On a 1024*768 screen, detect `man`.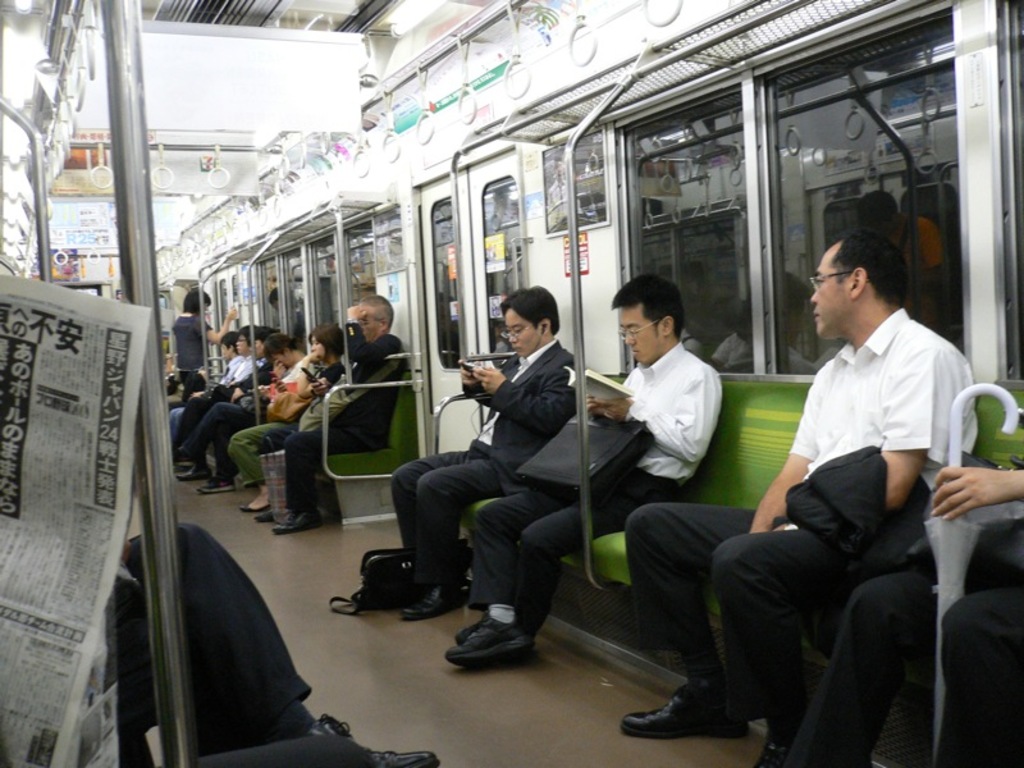
region(616, 233, 982, 767).
